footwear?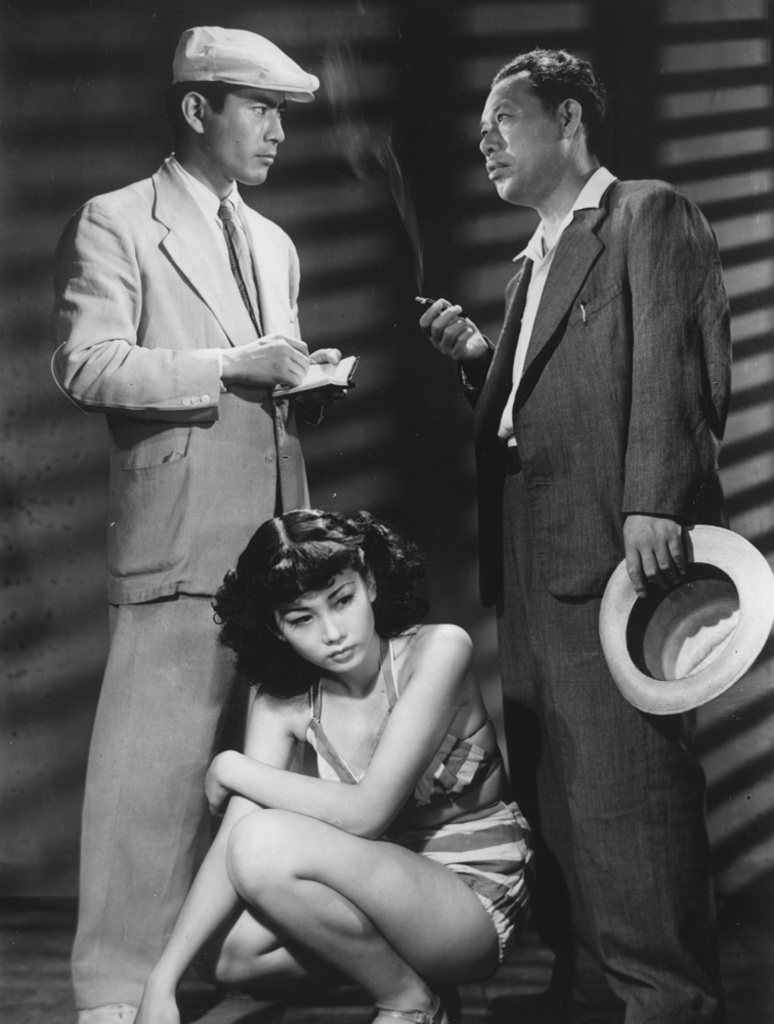
73, 1001, 140, 1023
